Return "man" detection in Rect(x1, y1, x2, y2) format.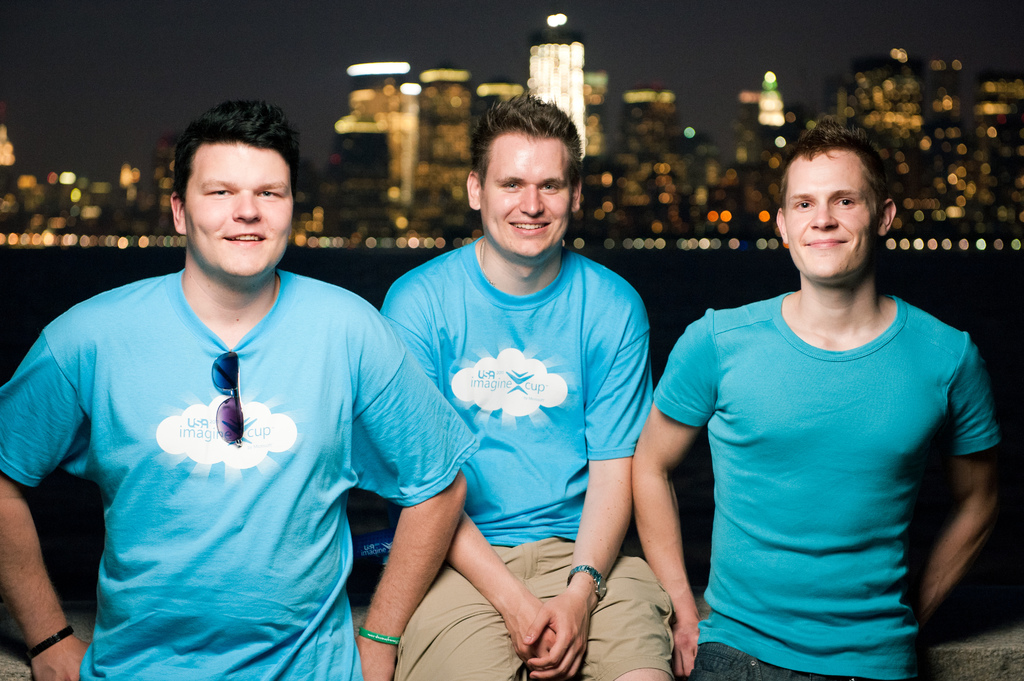
Rect(627, 115, 1008, 680).
